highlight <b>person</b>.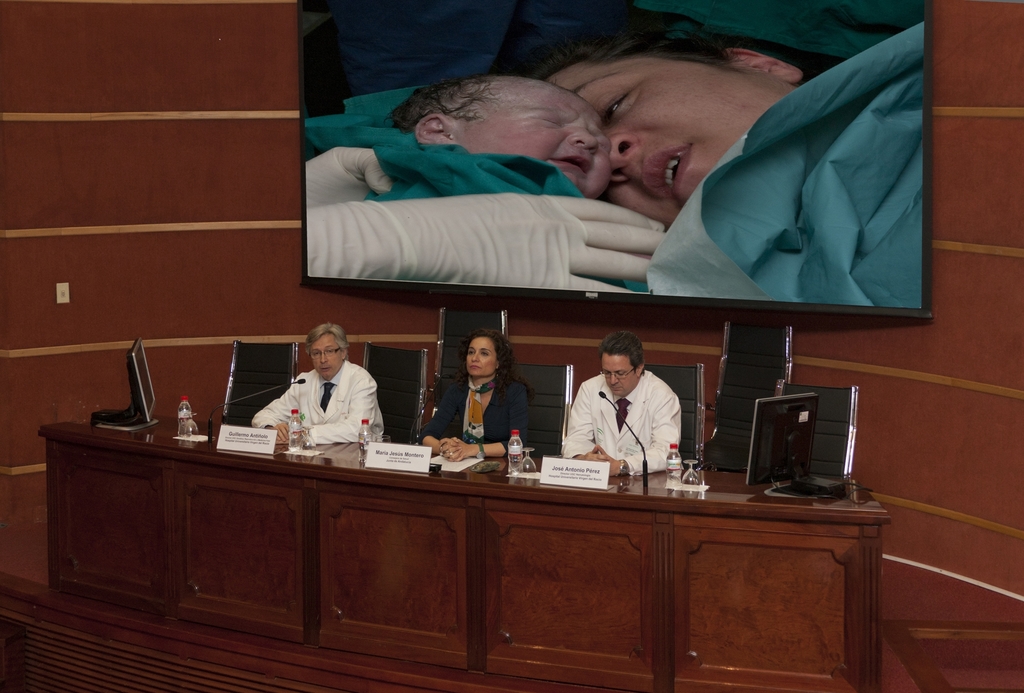
Highlighted region: pyautogui.locateOnScreen(309, 145, 665, 285).
